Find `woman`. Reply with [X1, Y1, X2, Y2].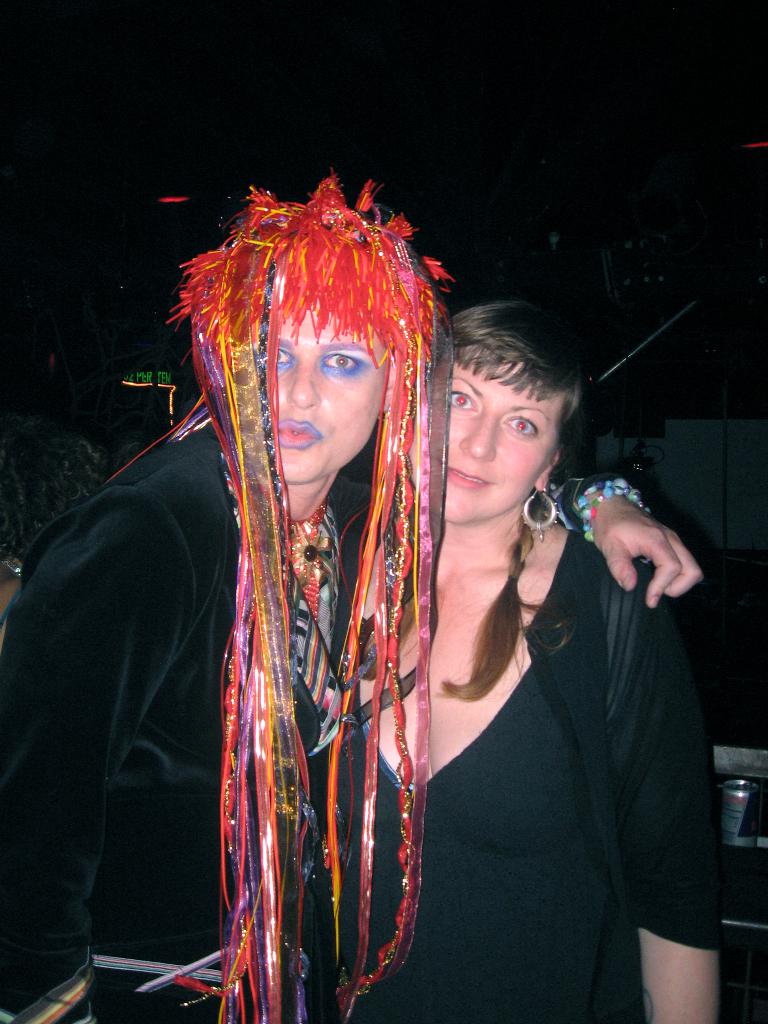
[0, 171, 704, 1023].
